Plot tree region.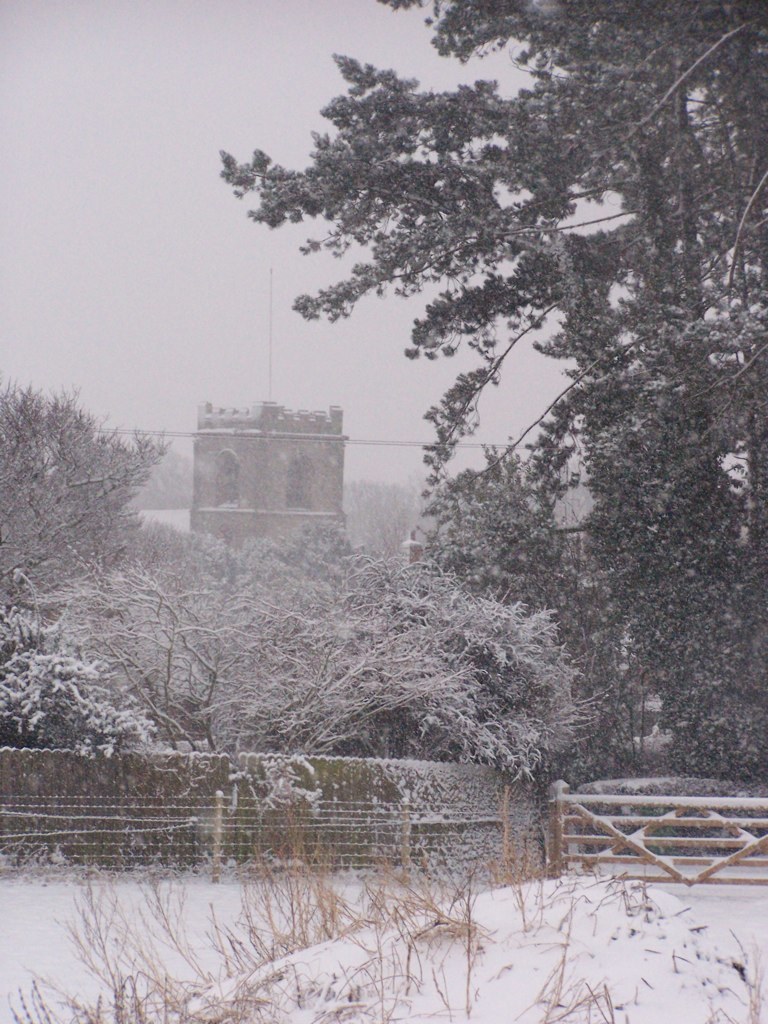
Plotted at {"left": 0, "top": 388, "right": 164, "bottom": 718}.
